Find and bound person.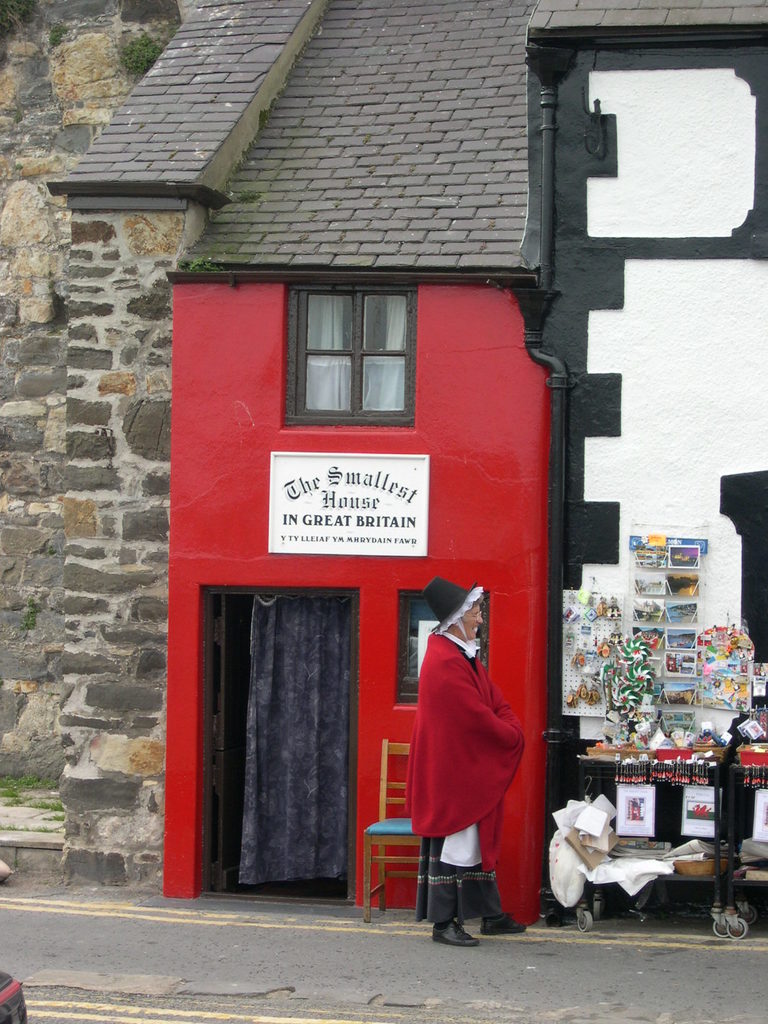
Bound: left=406, top=563, right=523, bottom=919.
